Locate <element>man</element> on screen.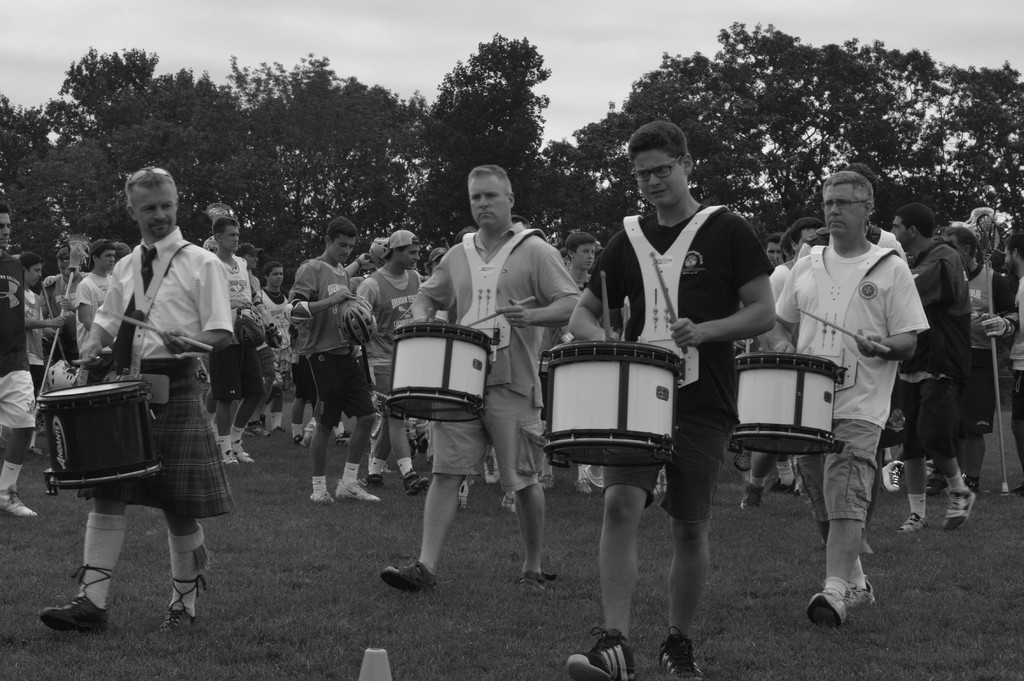
On screen at region(206, 215, 259, 466).
